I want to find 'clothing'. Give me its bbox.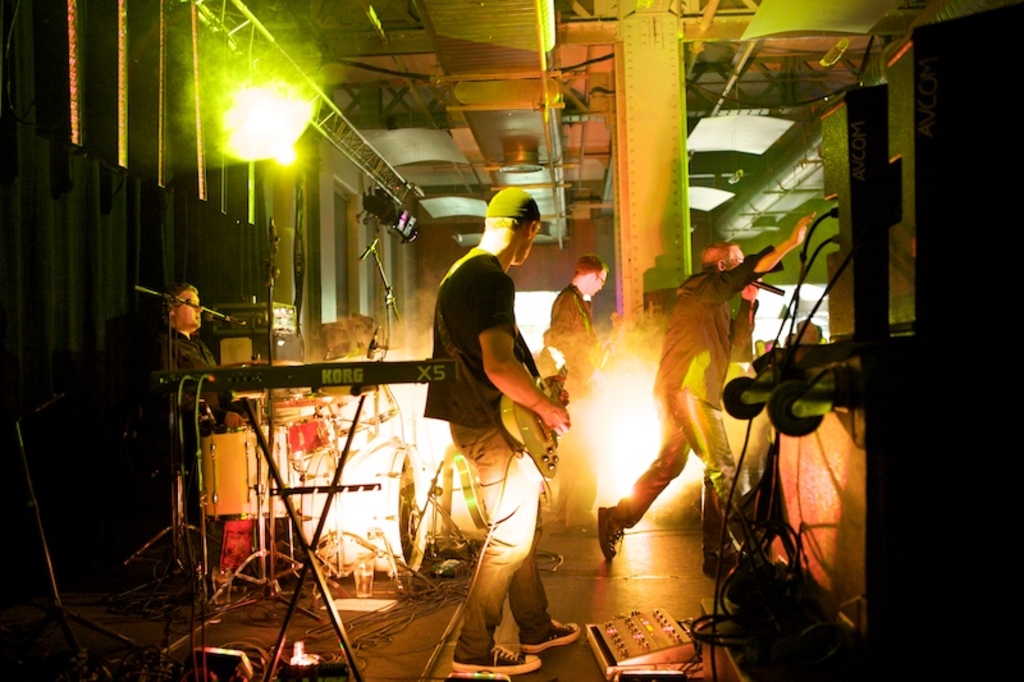
Rect(616, 385, 750, 530).
